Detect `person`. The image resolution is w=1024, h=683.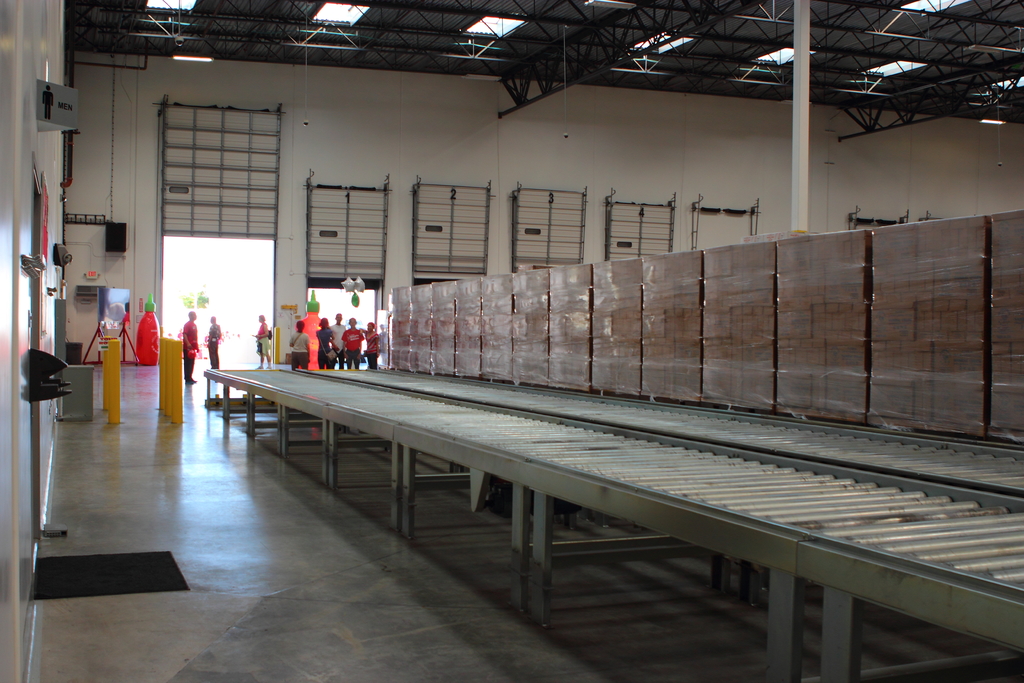
{"x1": 255, "y1": 313, "x2": 271, "y2": 370}.
